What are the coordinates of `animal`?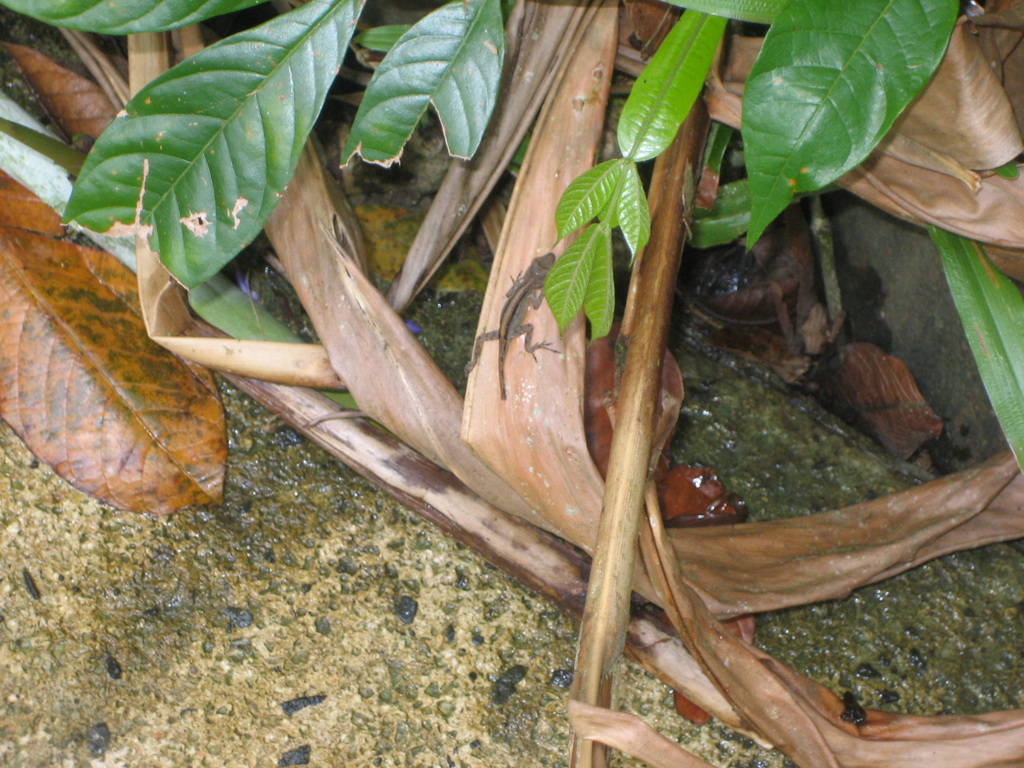
x1=462 y1=250 x2=558 y2=400.
